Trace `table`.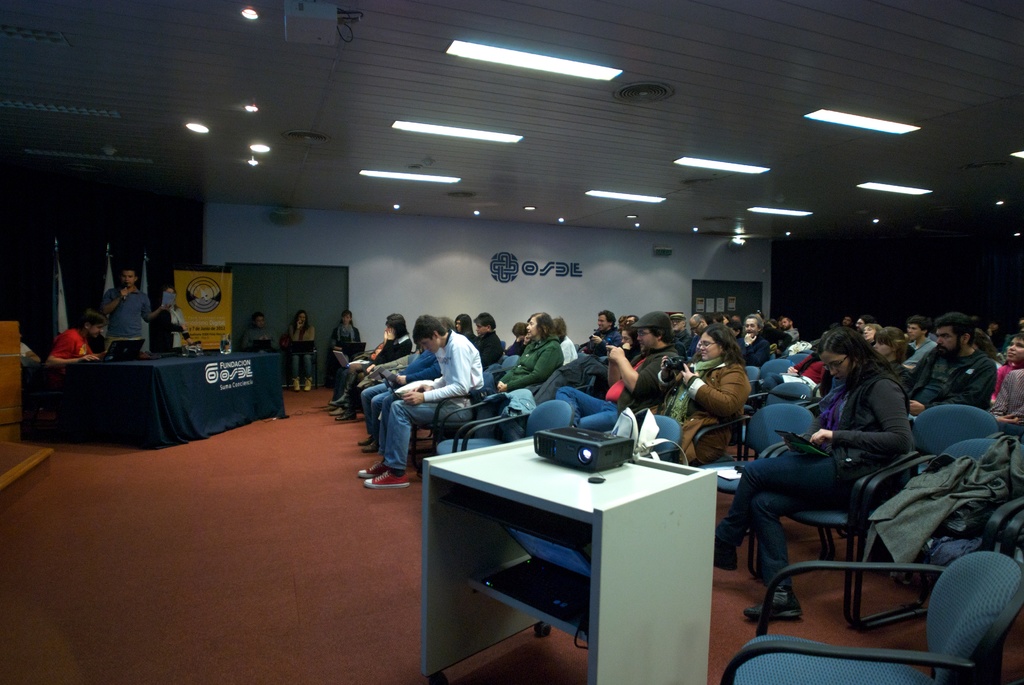
Traced to (23, 352, 282, 450).
